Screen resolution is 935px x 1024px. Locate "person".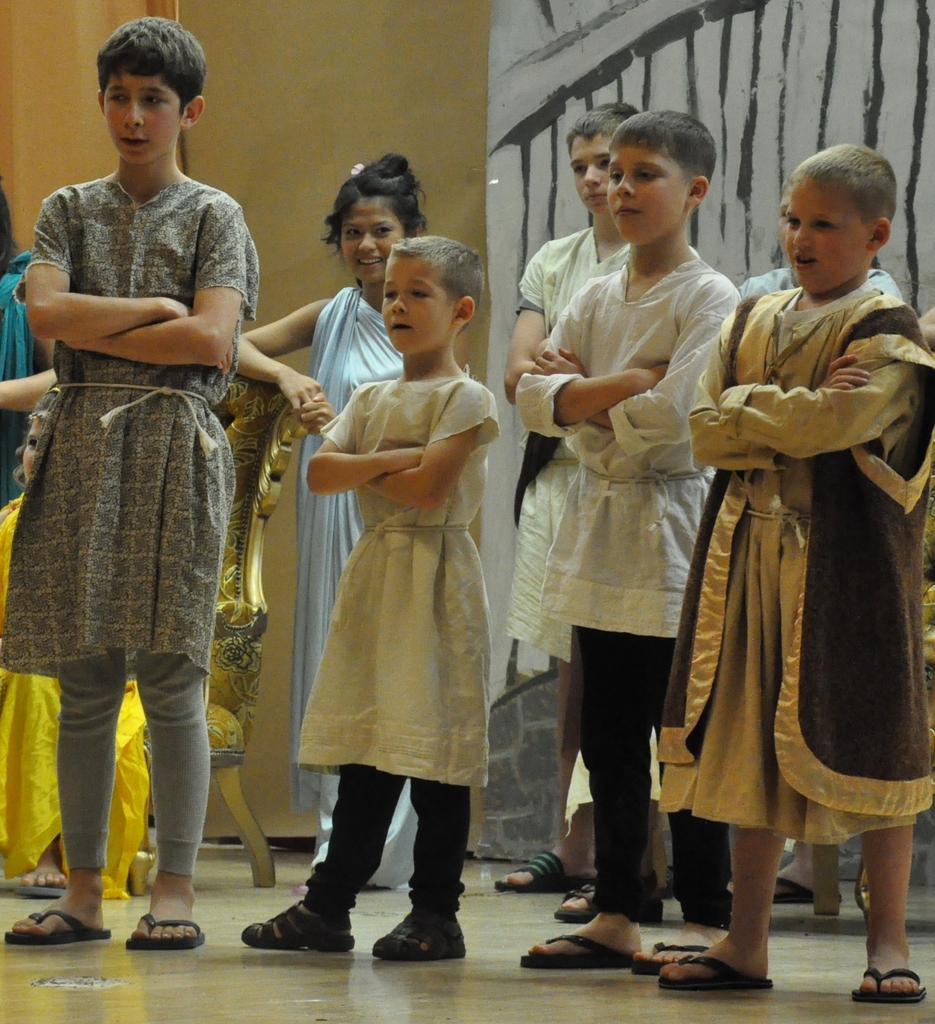
[left=654, top=130, right=934, bottom=1001].
